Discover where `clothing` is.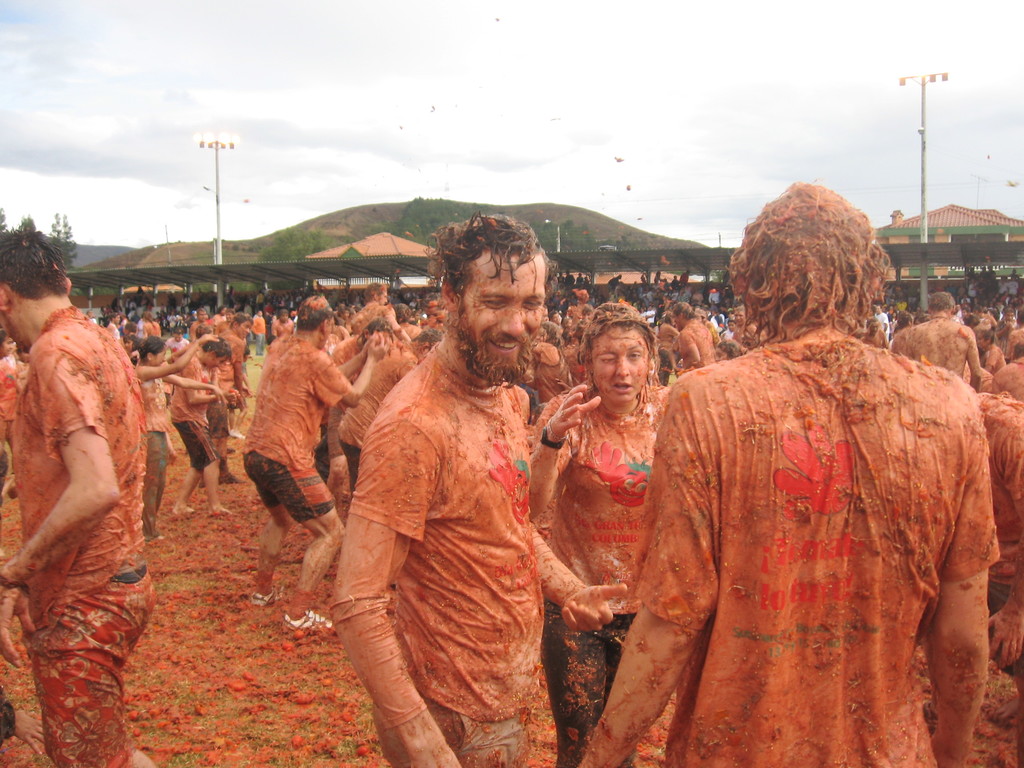
Discovered at <box>636,292,989,751</box>.
